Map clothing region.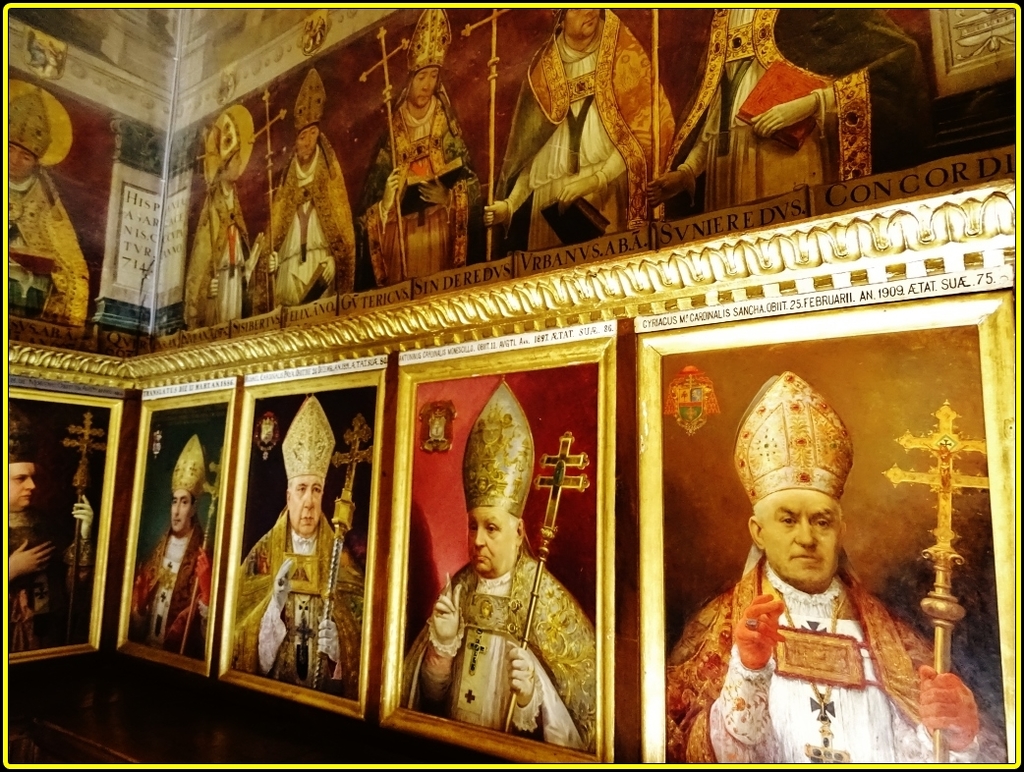
Mapped to 182 167 253 329.
